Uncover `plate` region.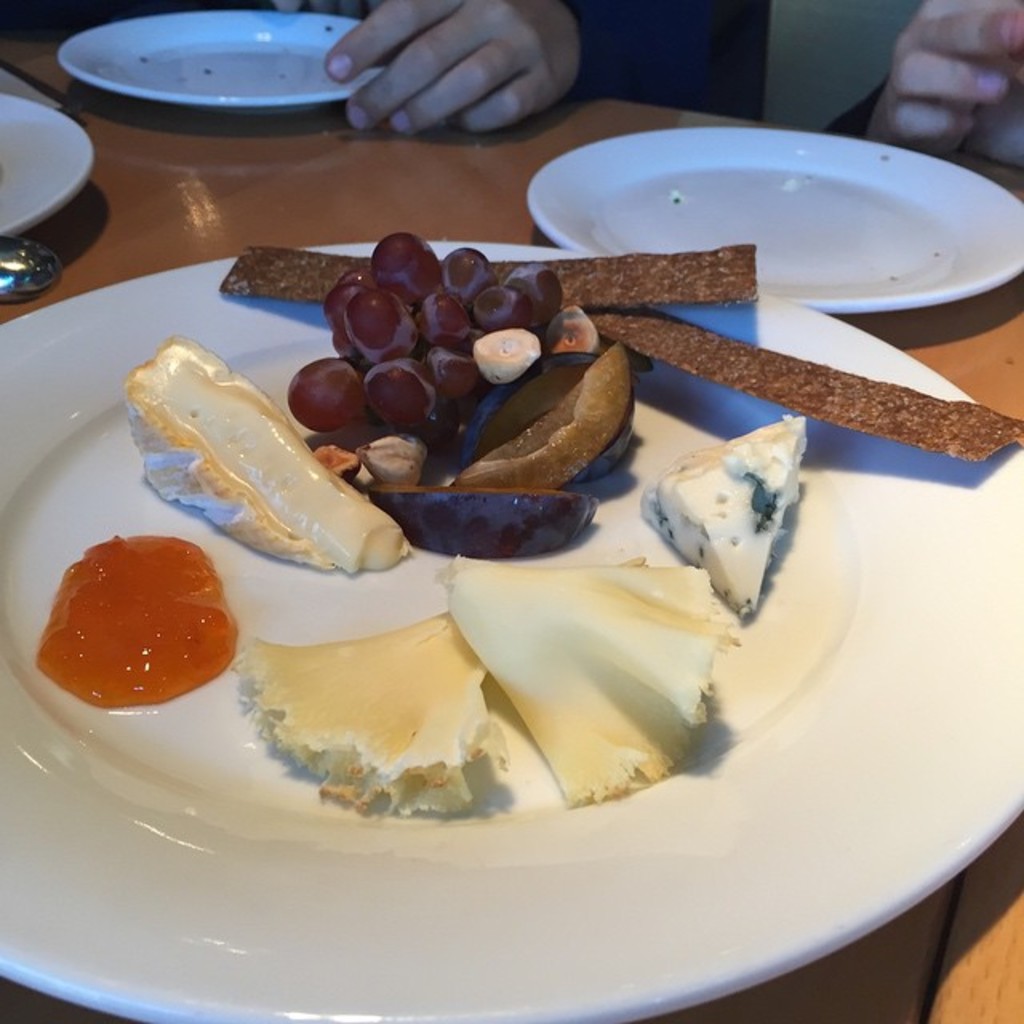
Uncovered: <box>0,237,1022,1022</box>.
